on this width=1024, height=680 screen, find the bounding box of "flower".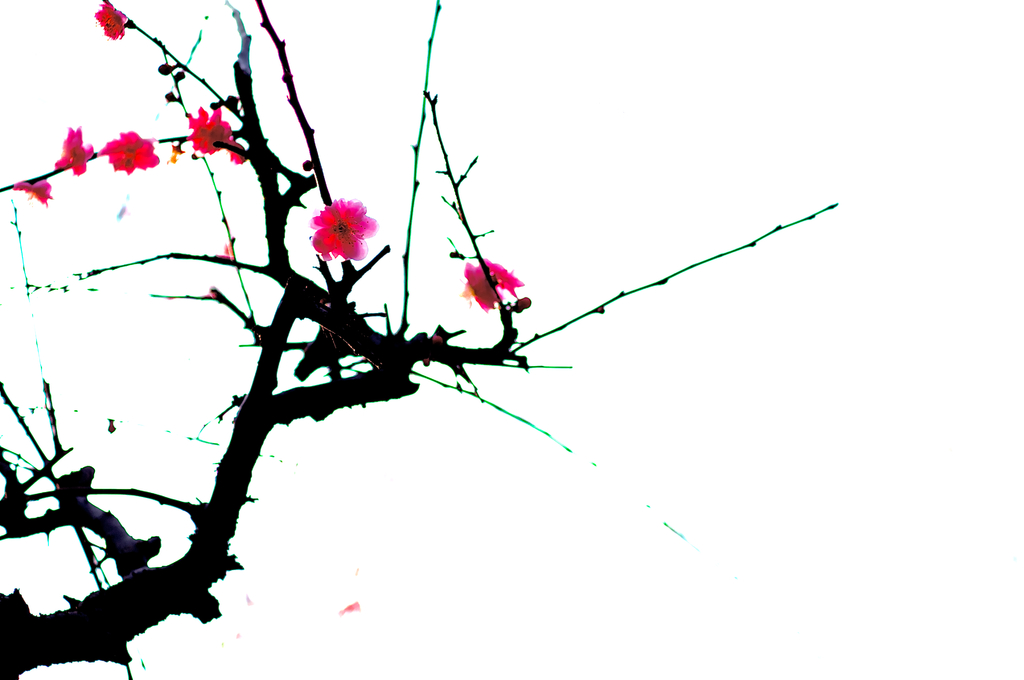
Bounding box: select_region(188, 107, 234, 156).
